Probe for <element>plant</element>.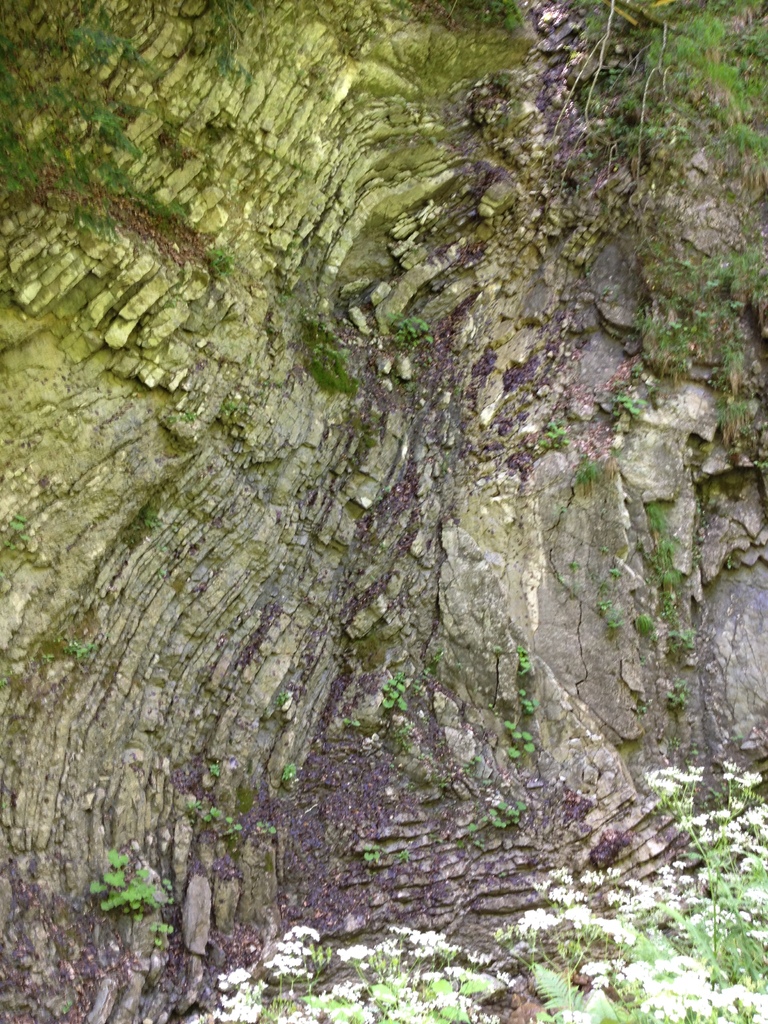
Probe result: 207:241:231:276.
